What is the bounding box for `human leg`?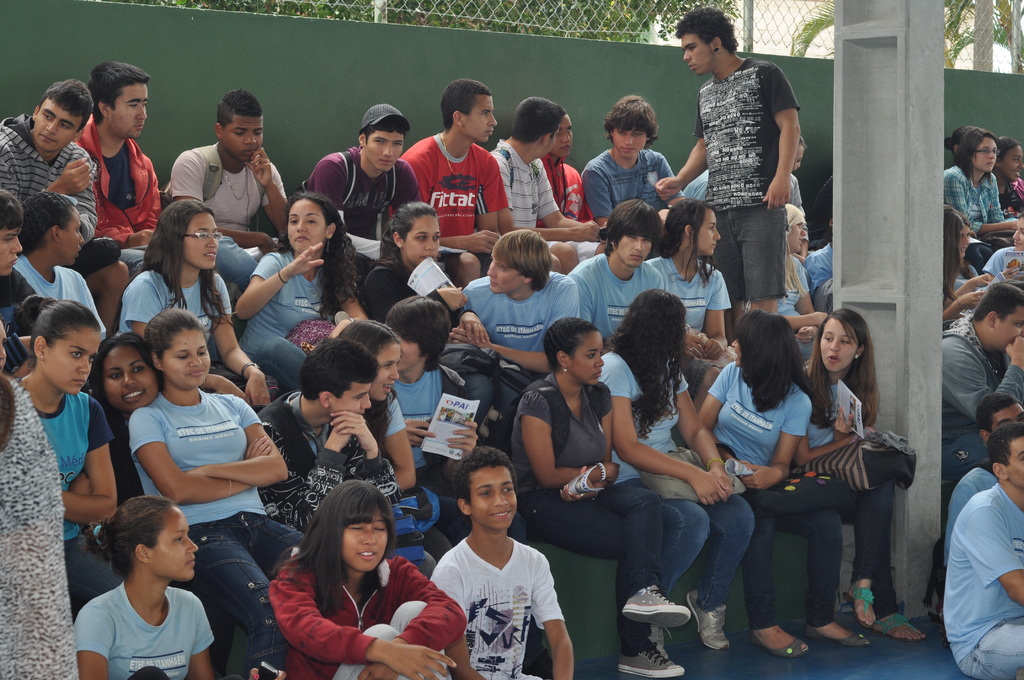
bbox(506, 510, 552, 676).
